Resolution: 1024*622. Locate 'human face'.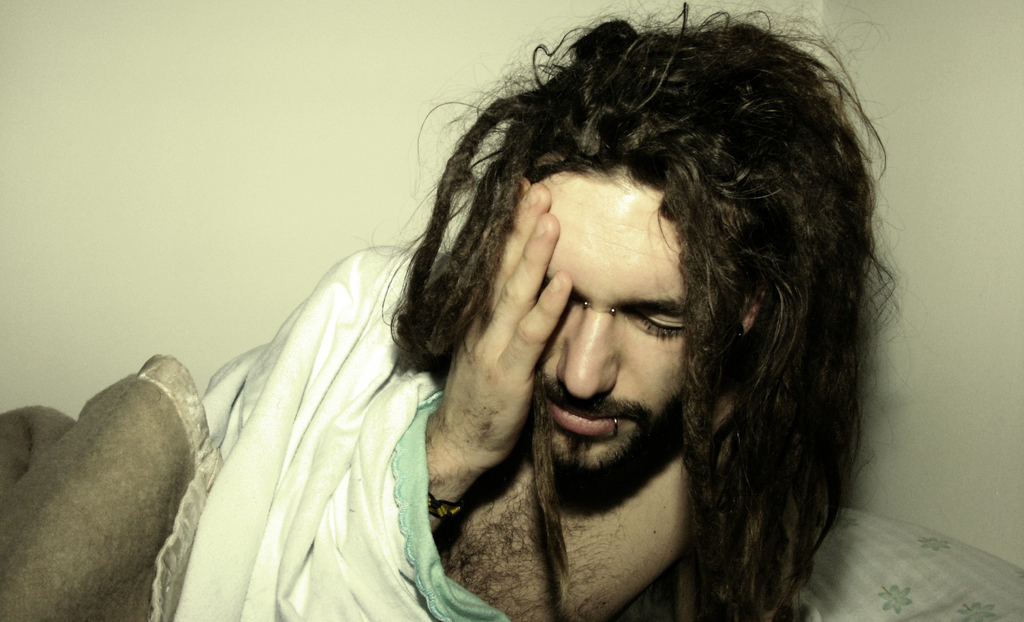
crop(508, 131, 717, 509).
